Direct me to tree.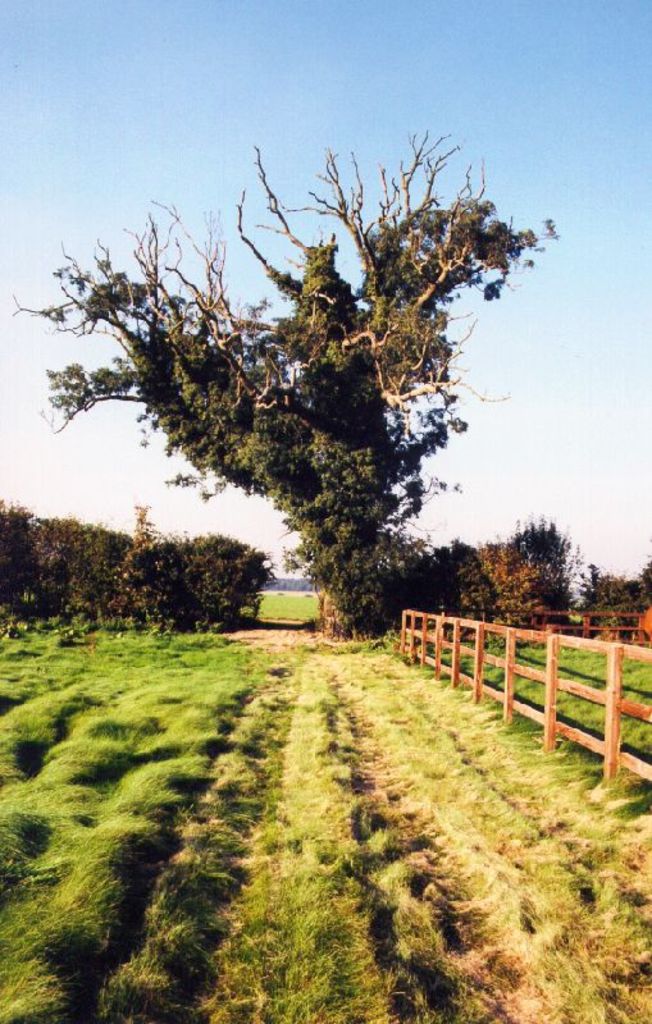
Direction: [x1=61, y1=86, x2=546, y2=662].
